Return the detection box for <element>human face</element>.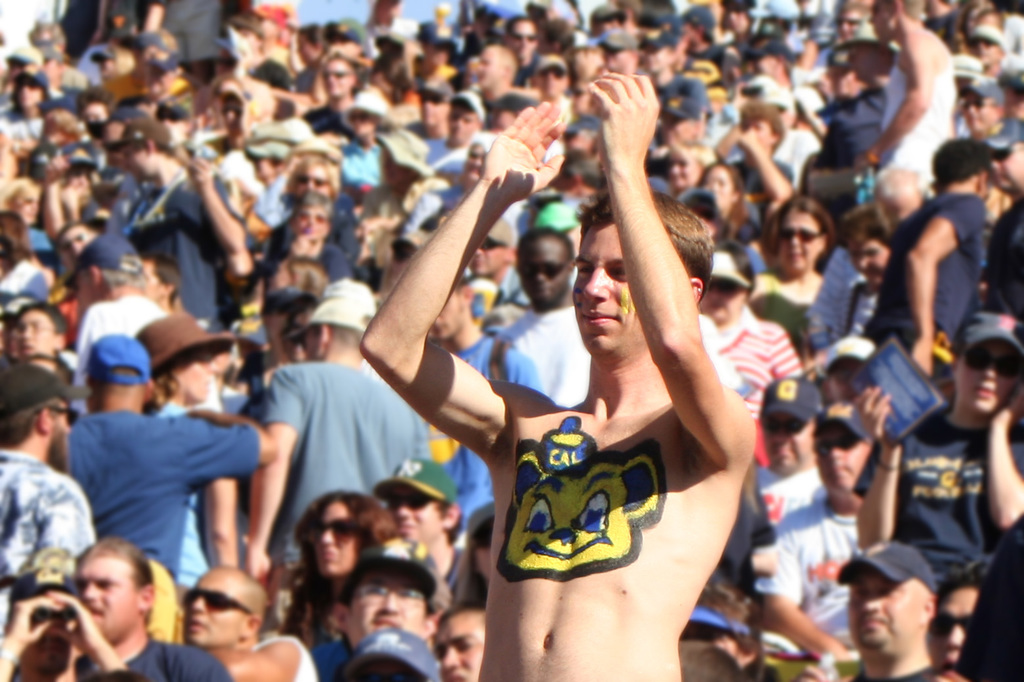
left=849, top=570, right=925, bottom=652.
